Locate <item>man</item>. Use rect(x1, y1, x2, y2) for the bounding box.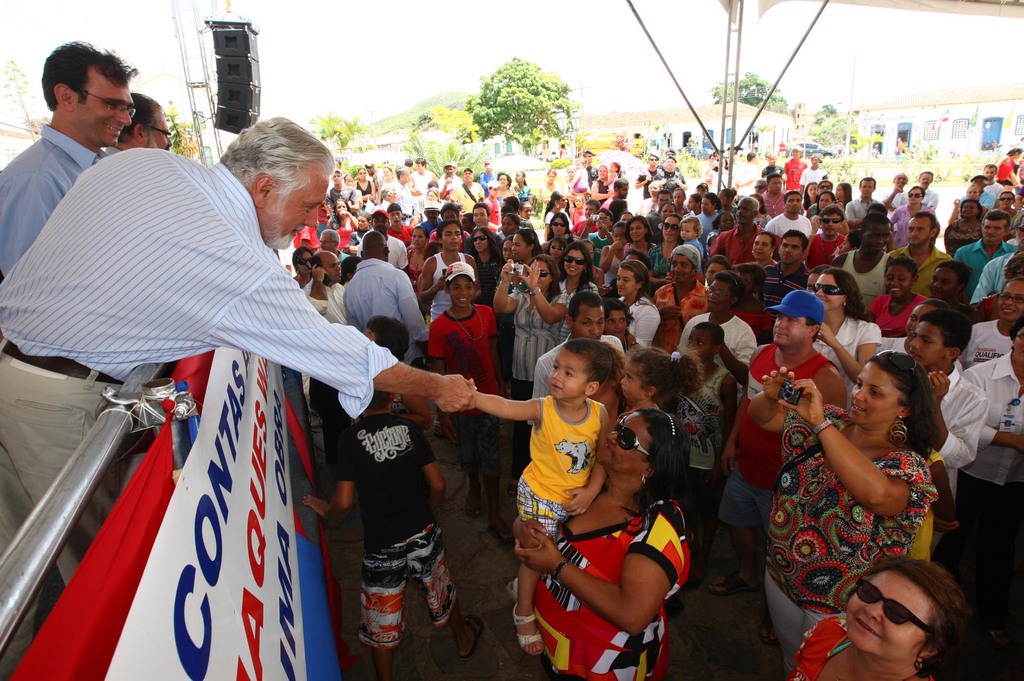
rect(100, 95, 174, 157).
